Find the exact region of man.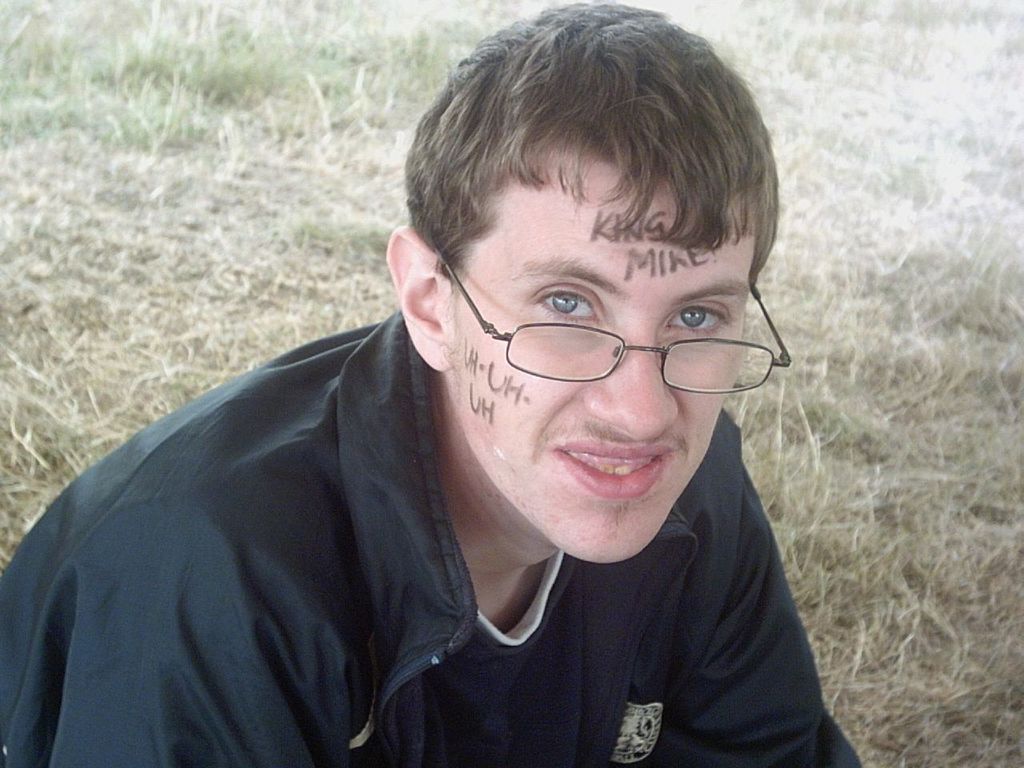
Exact region: pyautogui.locateOnScreen(1, 0, 922, 767).
